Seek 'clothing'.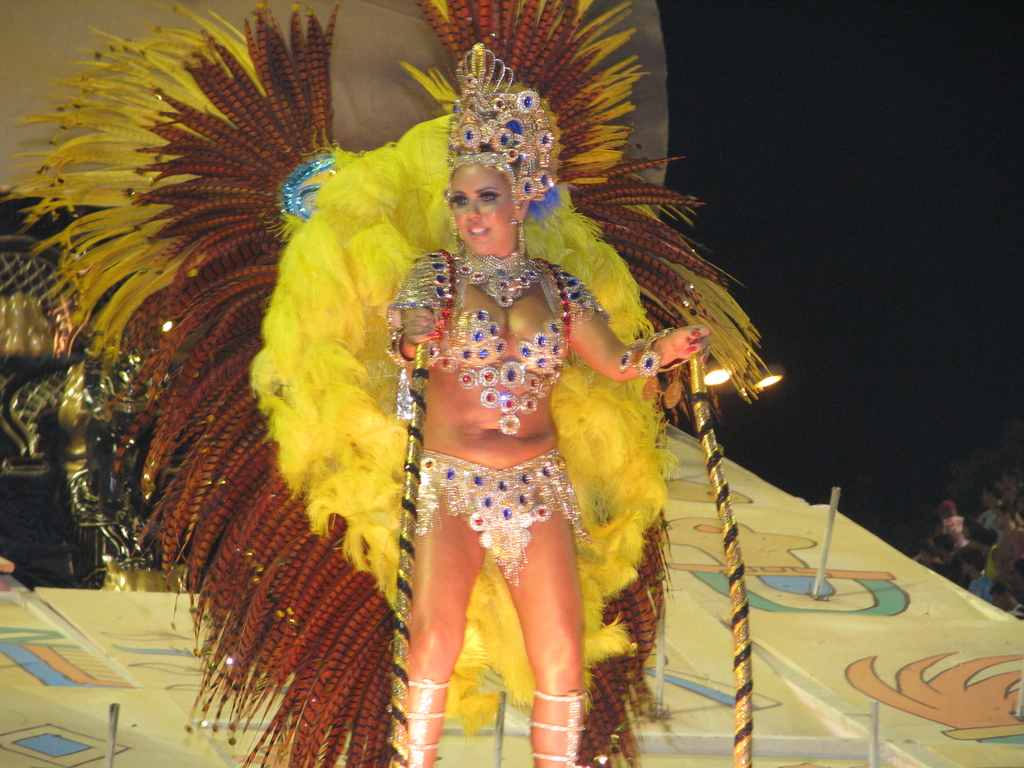
{"x1": 392, "y1": 250, "x2": 609, "y2": 436}.
